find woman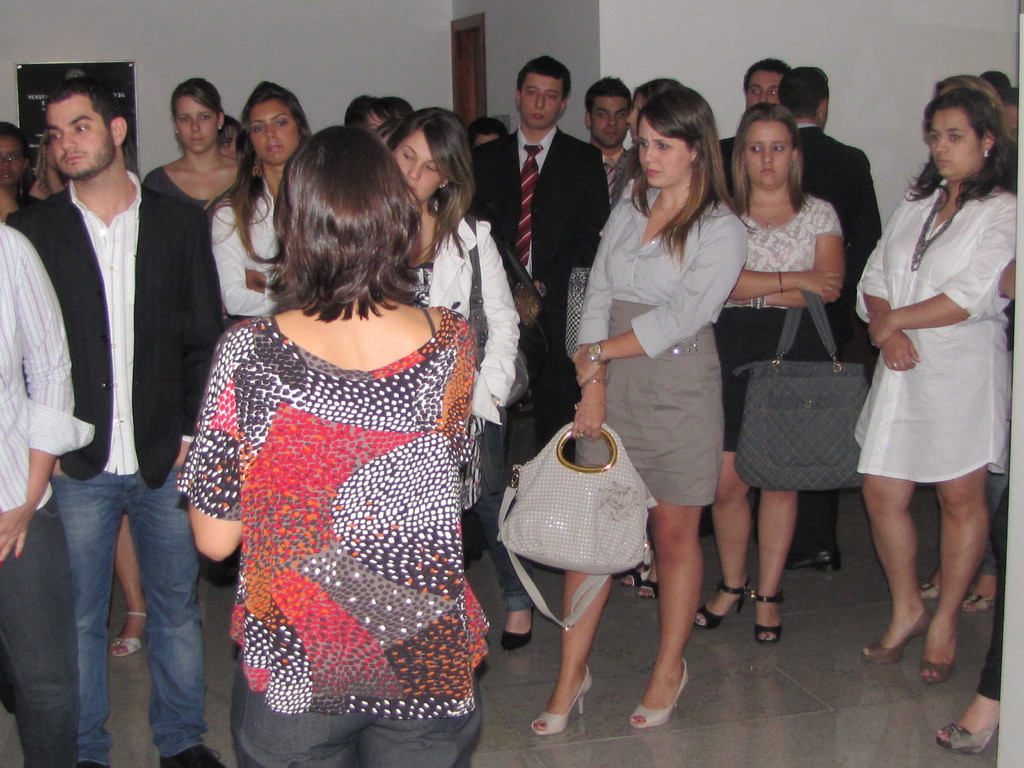
611,77,675,200
